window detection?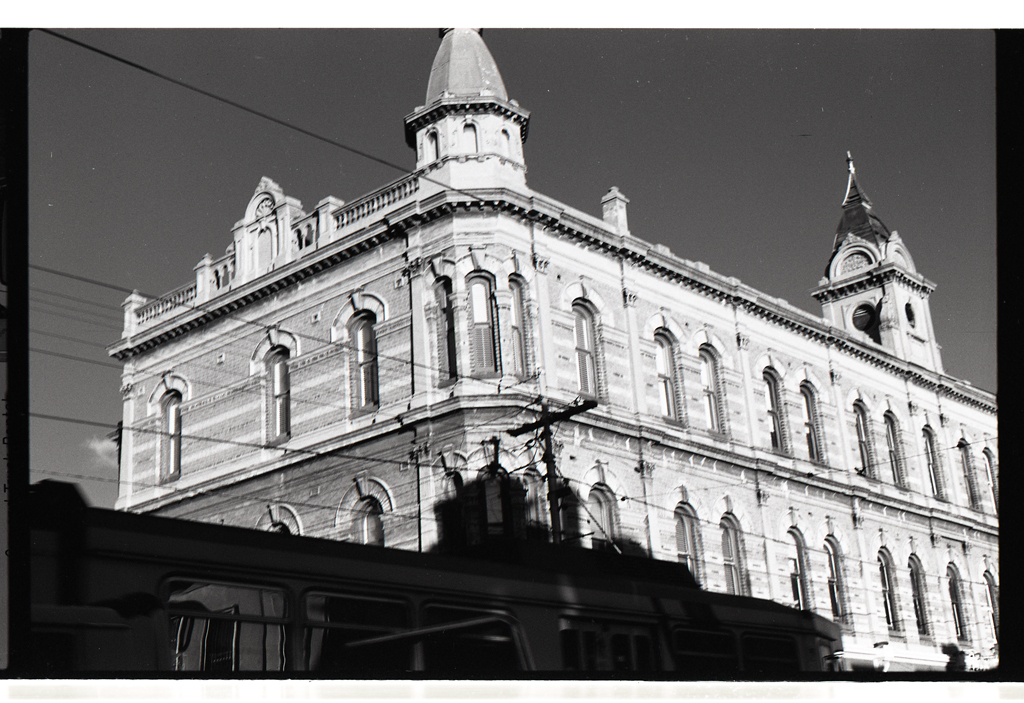
(left=698, top=341, right=725, bottom=438)
